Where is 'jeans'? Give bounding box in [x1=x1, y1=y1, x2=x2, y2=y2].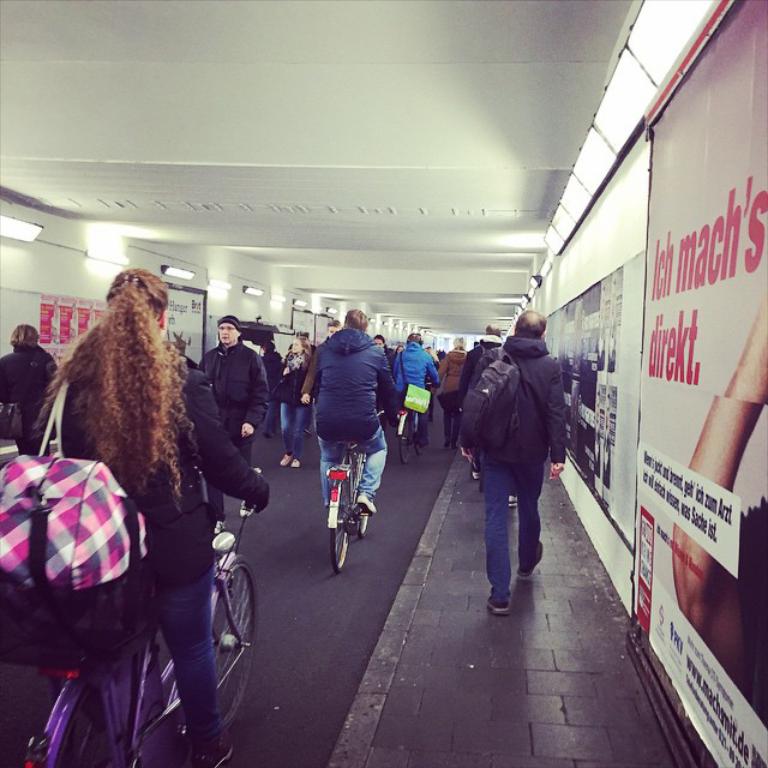
[x1=476, y1=450, x2=544, y2=595].
